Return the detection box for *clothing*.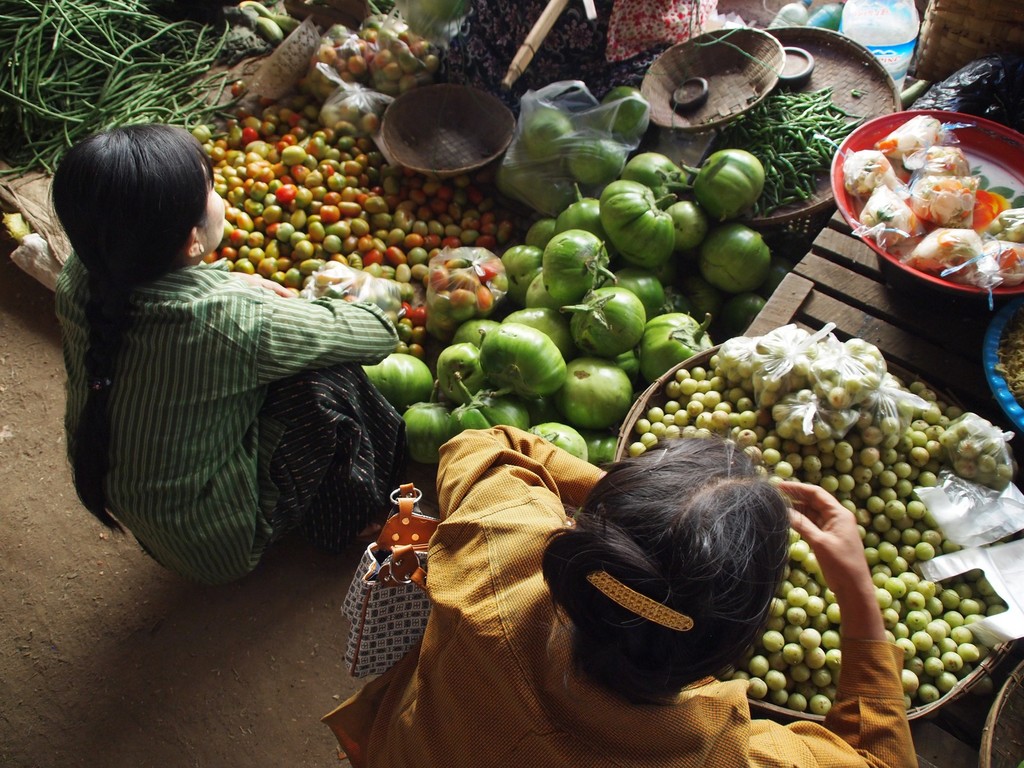
pyautogui.locateOnScreen(324, 420, 920, 767).
